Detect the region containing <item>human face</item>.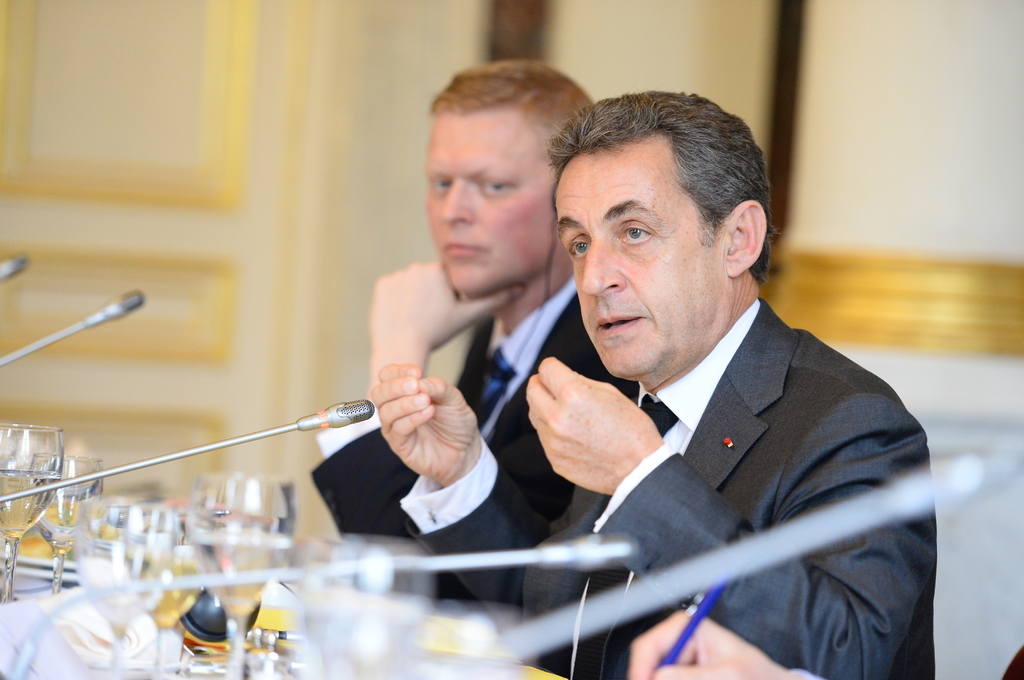
(x1=555, y1=154, x2=724, y2=375).
